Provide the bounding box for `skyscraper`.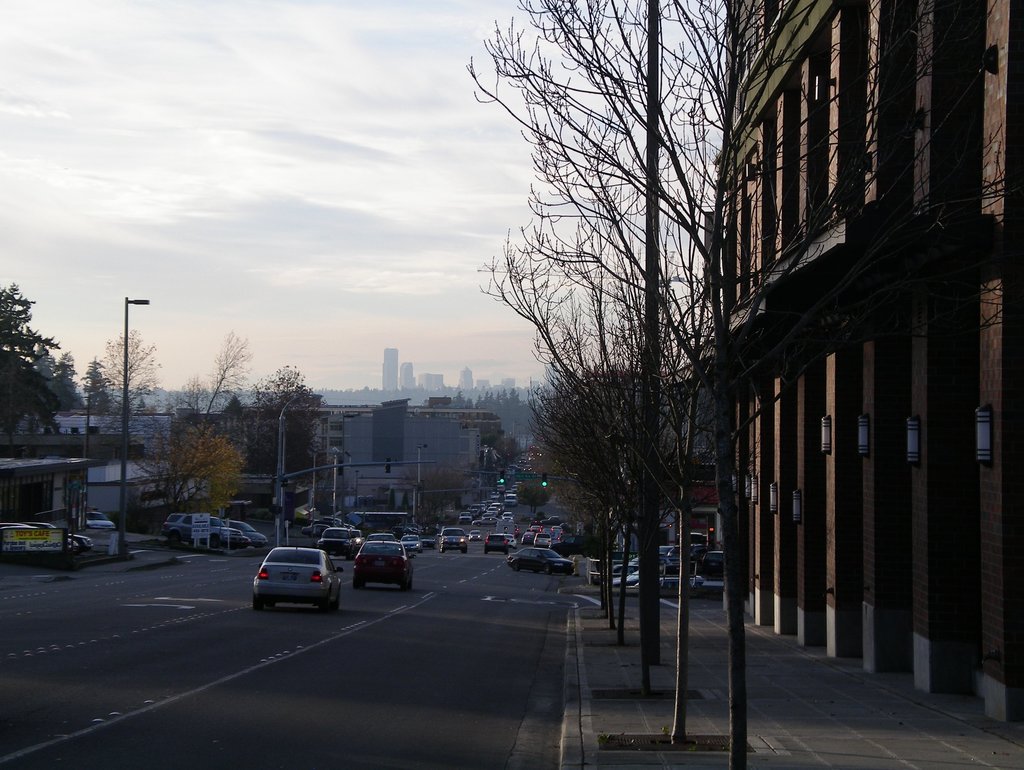
Rect(708, 0, 1023, 753).
